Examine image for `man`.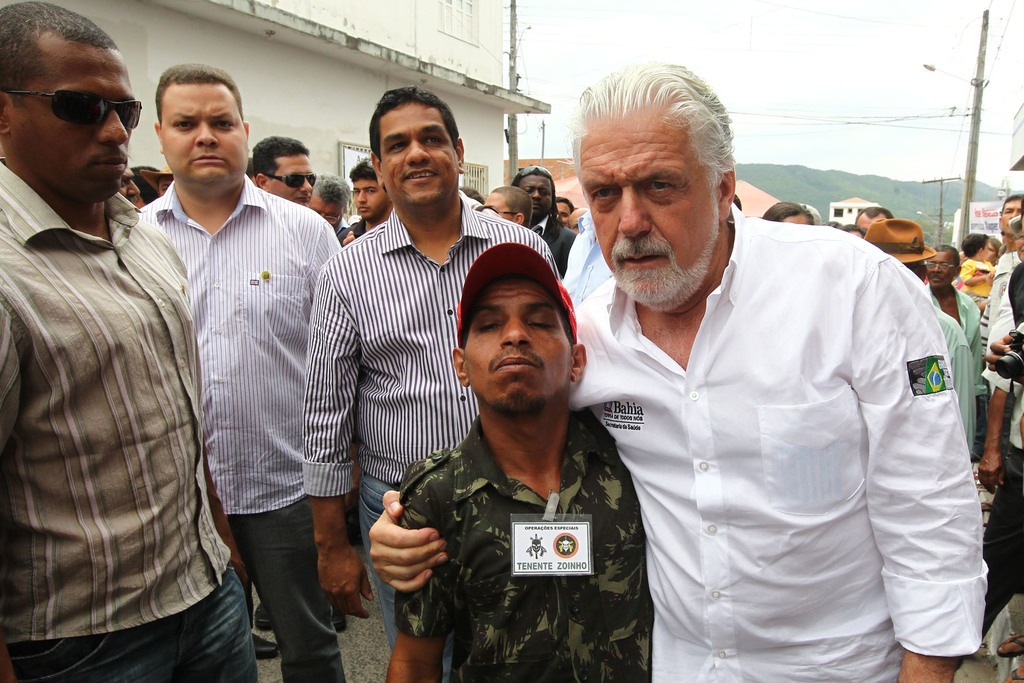
Examination result: box=[136, 58, 355, 682].
